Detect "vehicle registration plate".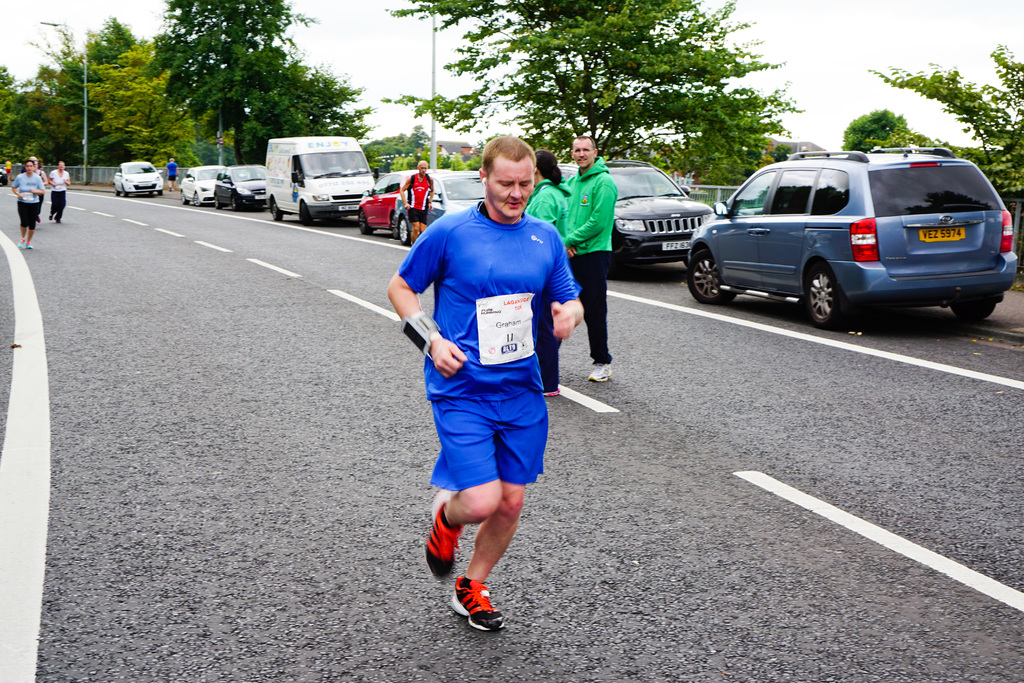
Detected at (340,202,364,217).
